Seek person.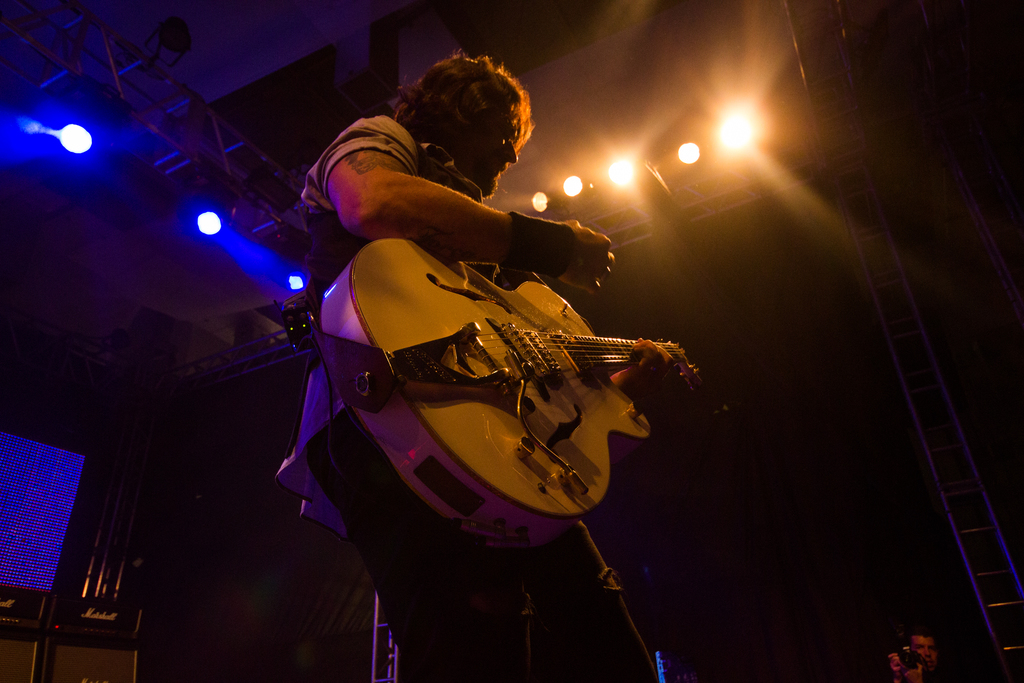
(276, 41, 675, 682).
